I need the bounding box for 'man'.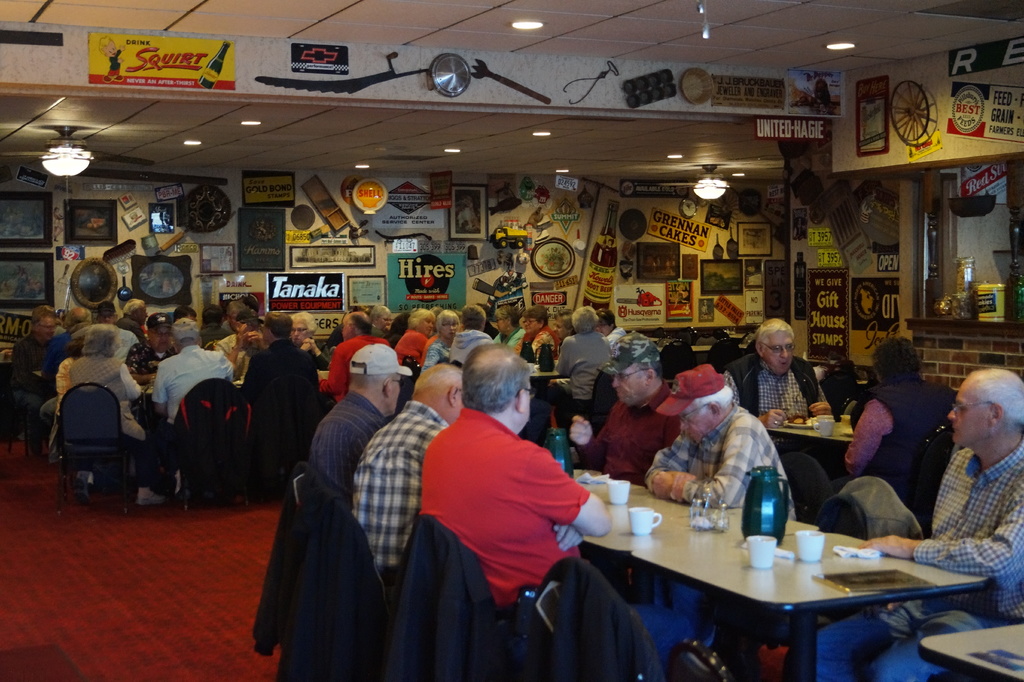
Here it is: rect(812, 368, 1023, 681).
